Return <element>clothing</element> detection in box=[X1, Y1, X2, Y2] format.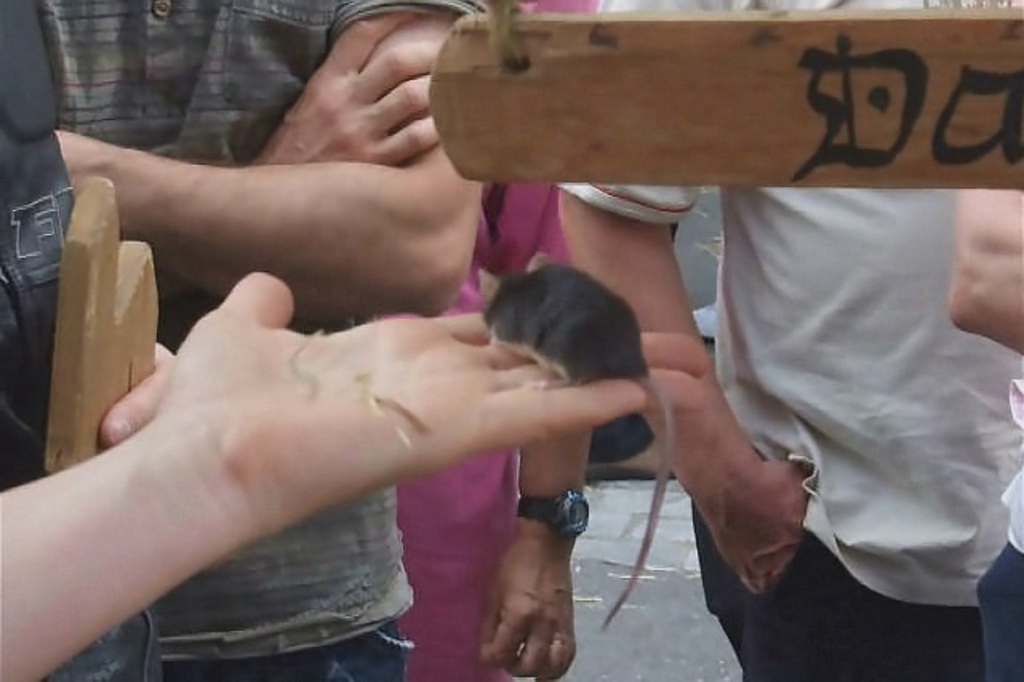
box=[550, 0, 1022, 680].
